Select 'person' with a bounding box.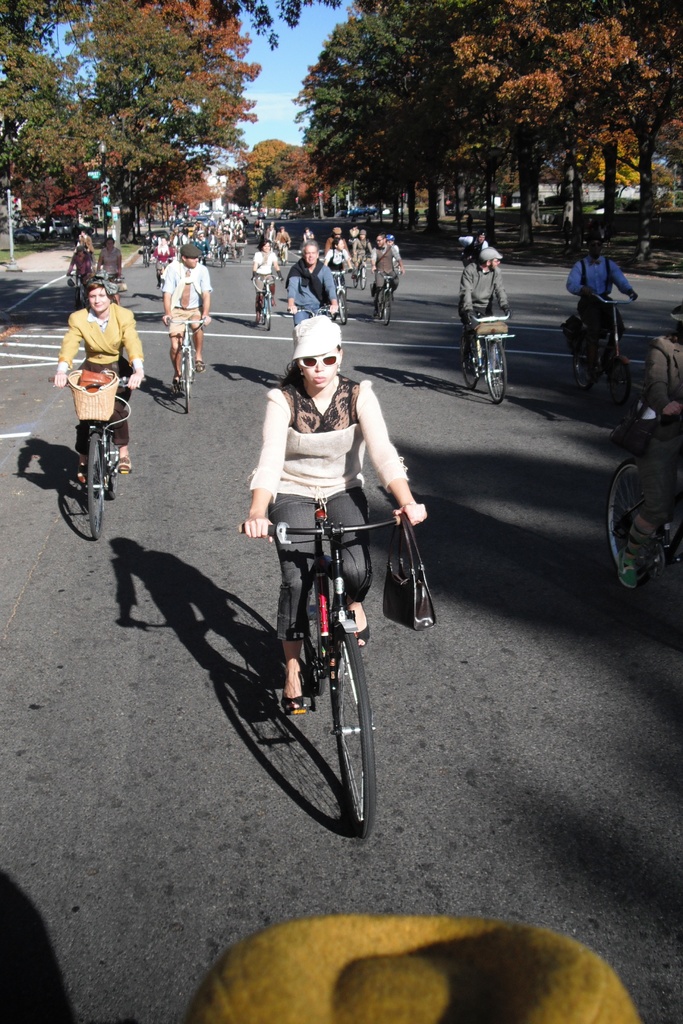
(x1=242, y1=317, x2=425, y2=713).
